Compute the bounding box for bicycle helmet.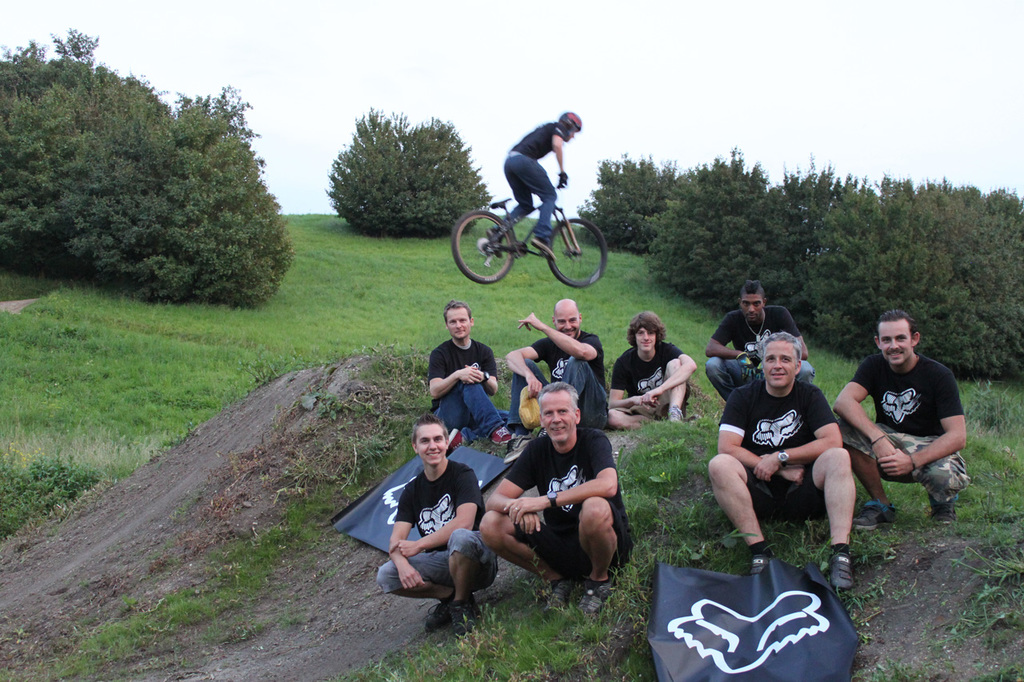
crop(558, 112, 582, 142).
